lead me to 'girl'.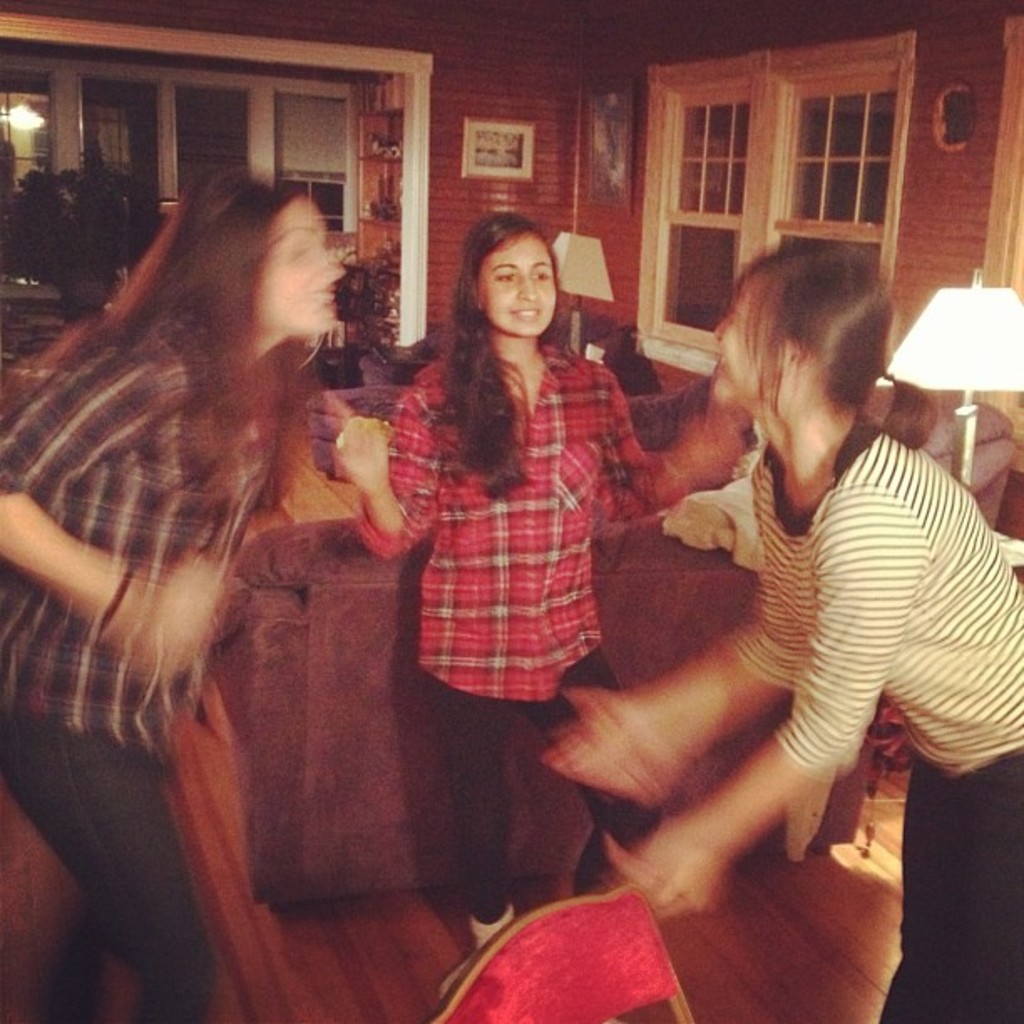
Lead to 0/171/340/1022.
